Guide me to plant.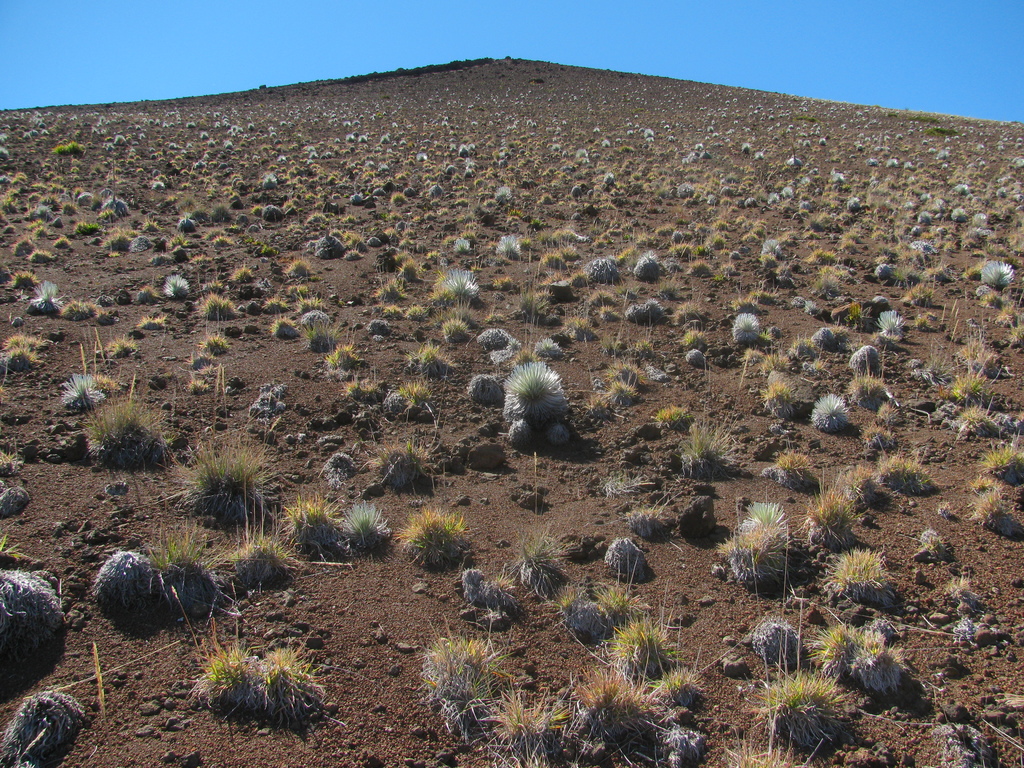
Guidance: 689/257/710/273.
